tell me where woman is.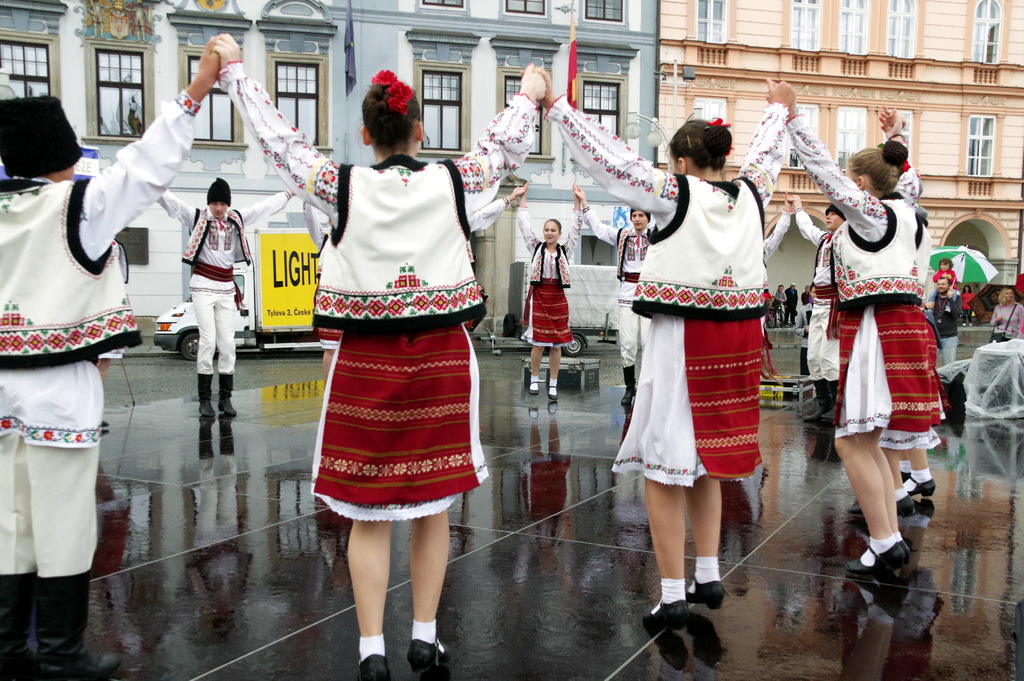
woman is at 507,185,589,398.
